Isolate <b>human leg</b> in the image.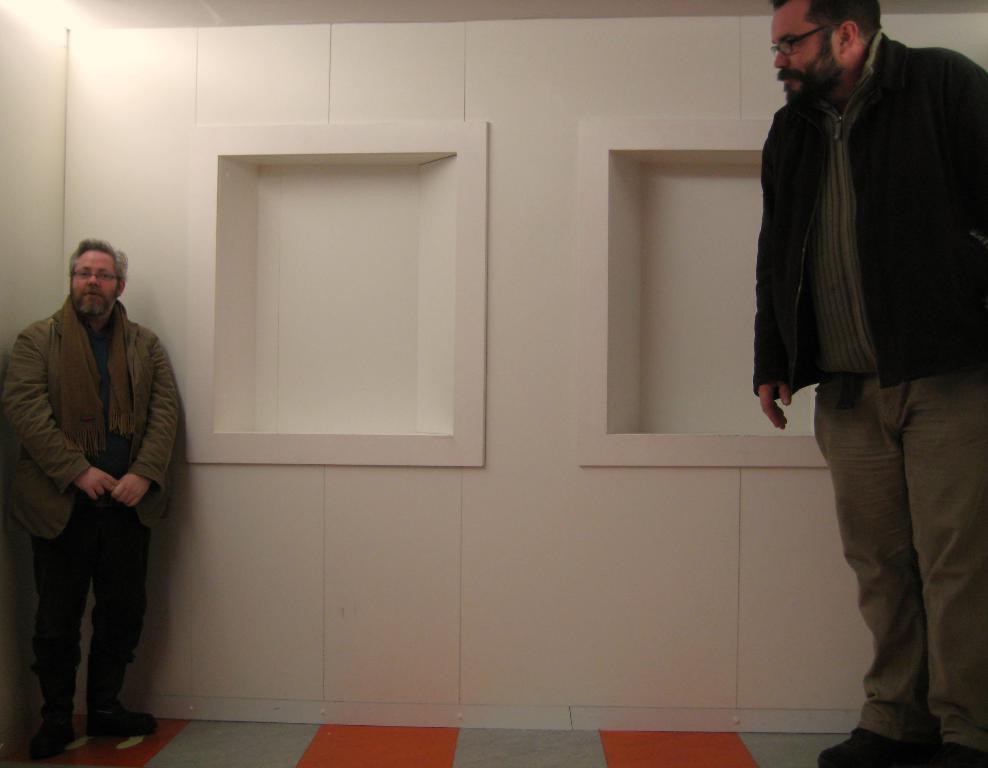
Isolated region: (left=820, top=390, right=905, bottom=766).
